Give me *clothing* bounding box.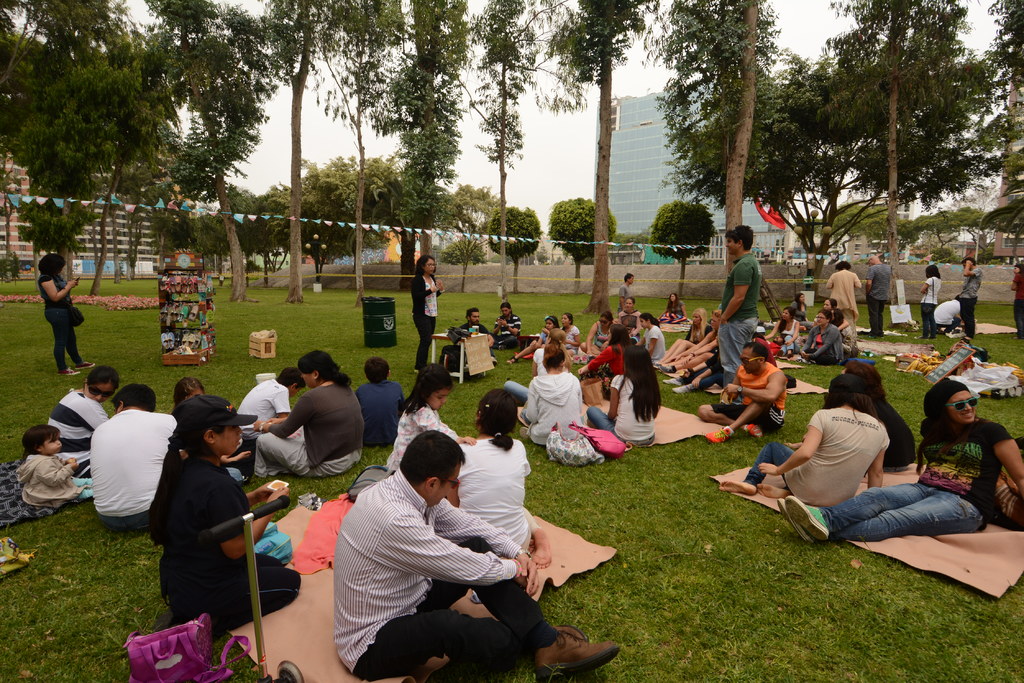
BBox(715, 253, 760, 387).
